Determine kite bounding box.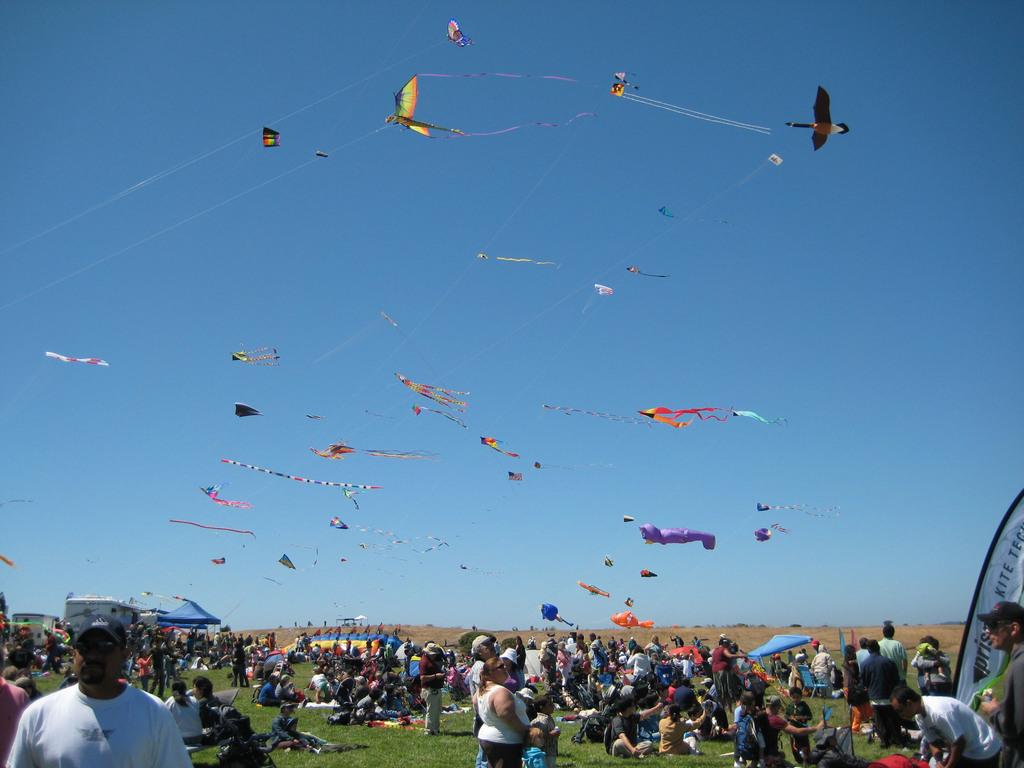
Determined: x1=197 y1=482 x2=255 y2=512.
